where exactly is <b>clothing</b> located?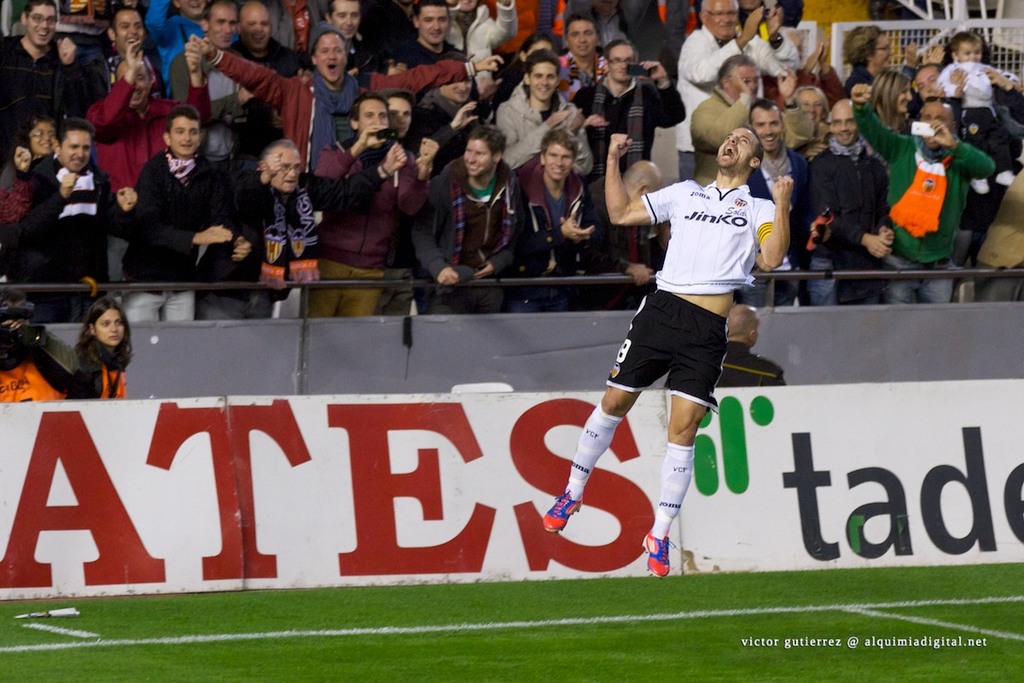
Its bounding box is (left=122, top=150, right=227, bottom=323).
